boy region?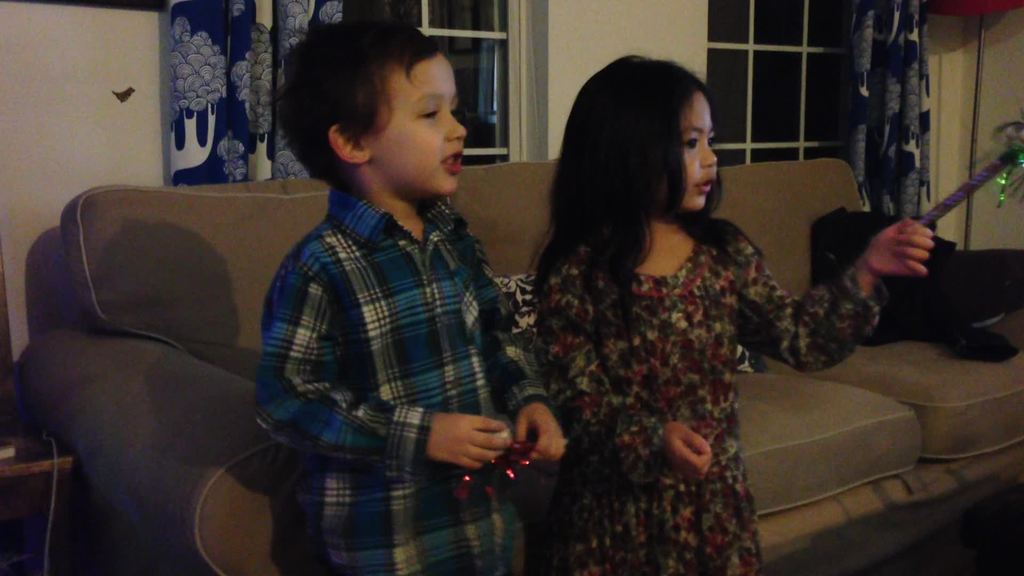
255:11:582:575
